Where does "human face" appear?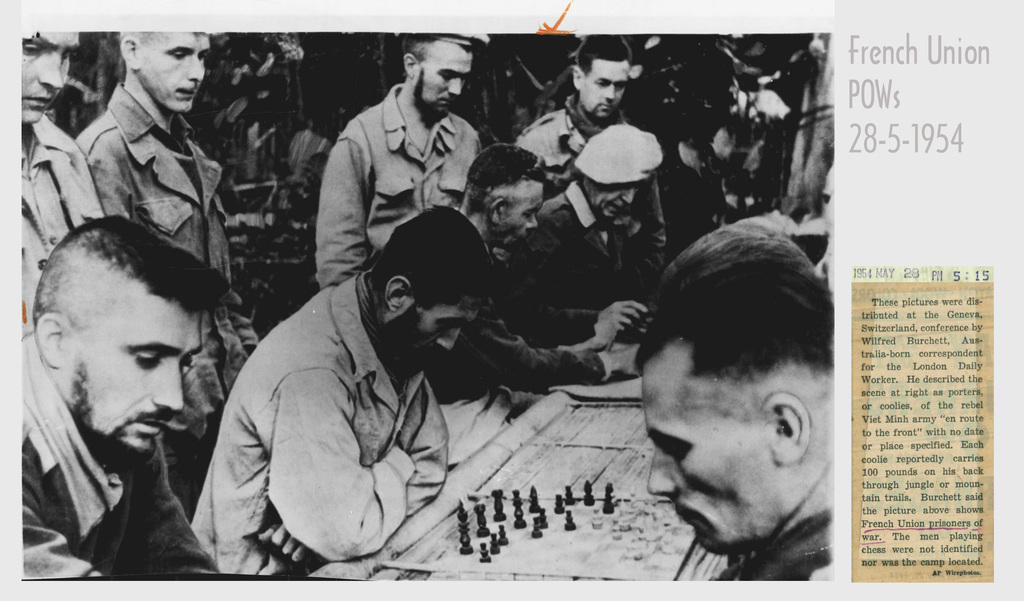
Appears at <box>142,25,213,117</box>.
